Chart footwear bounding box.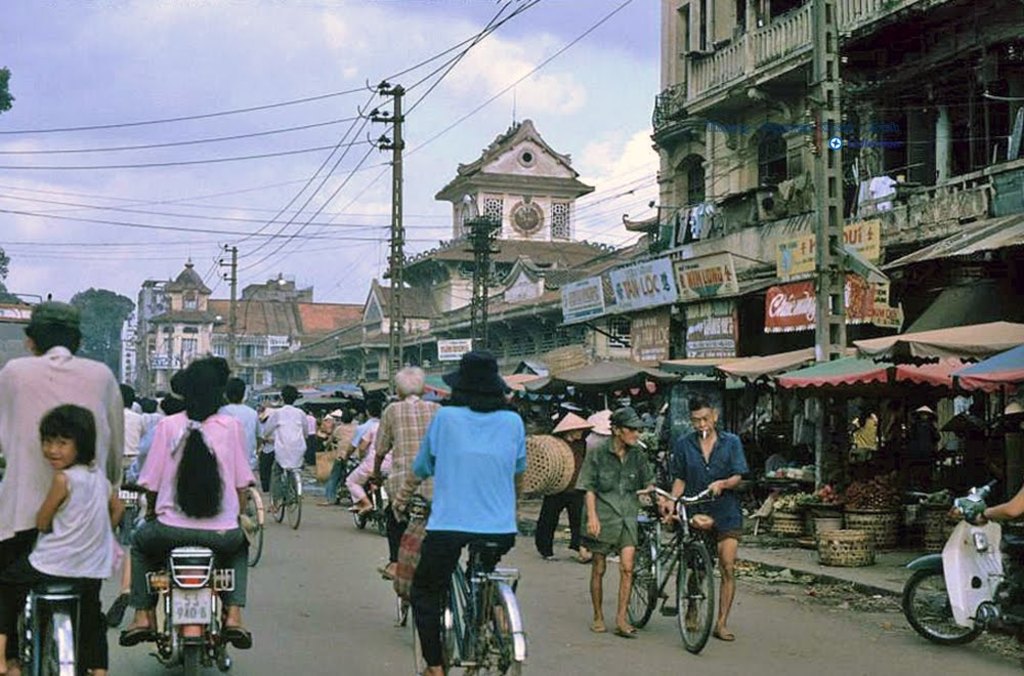
Charted: bbox=(119, 625, 159, 647).
